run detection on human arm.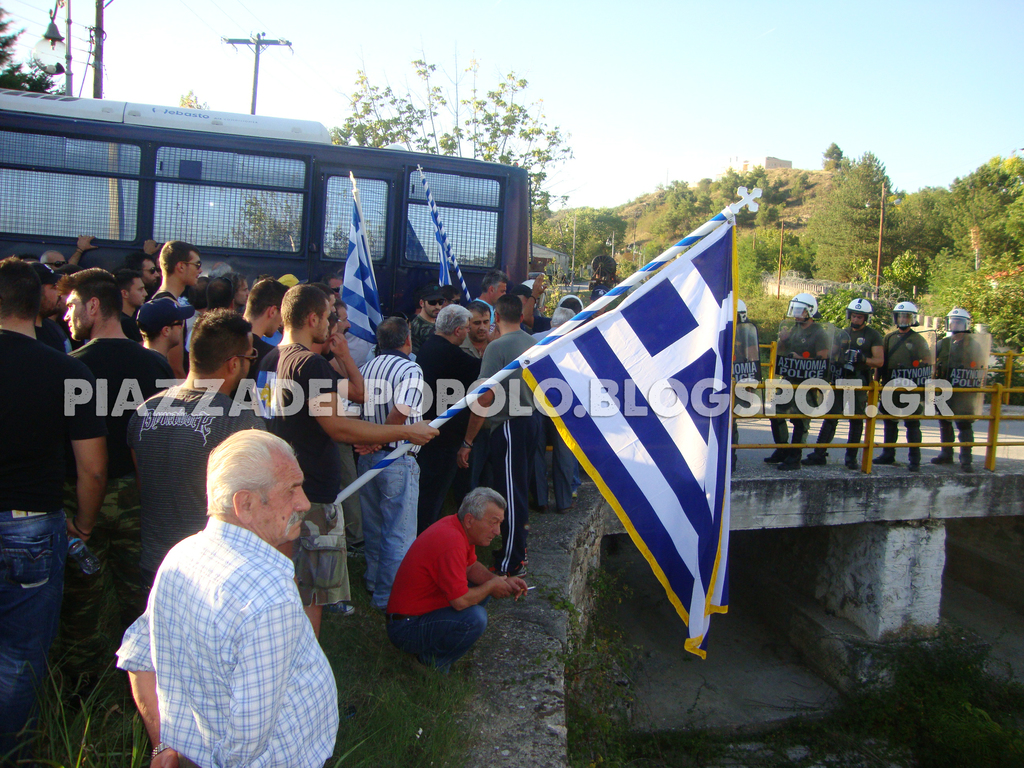
Result: x1=299, y1=352, x2=443, y2=446.
